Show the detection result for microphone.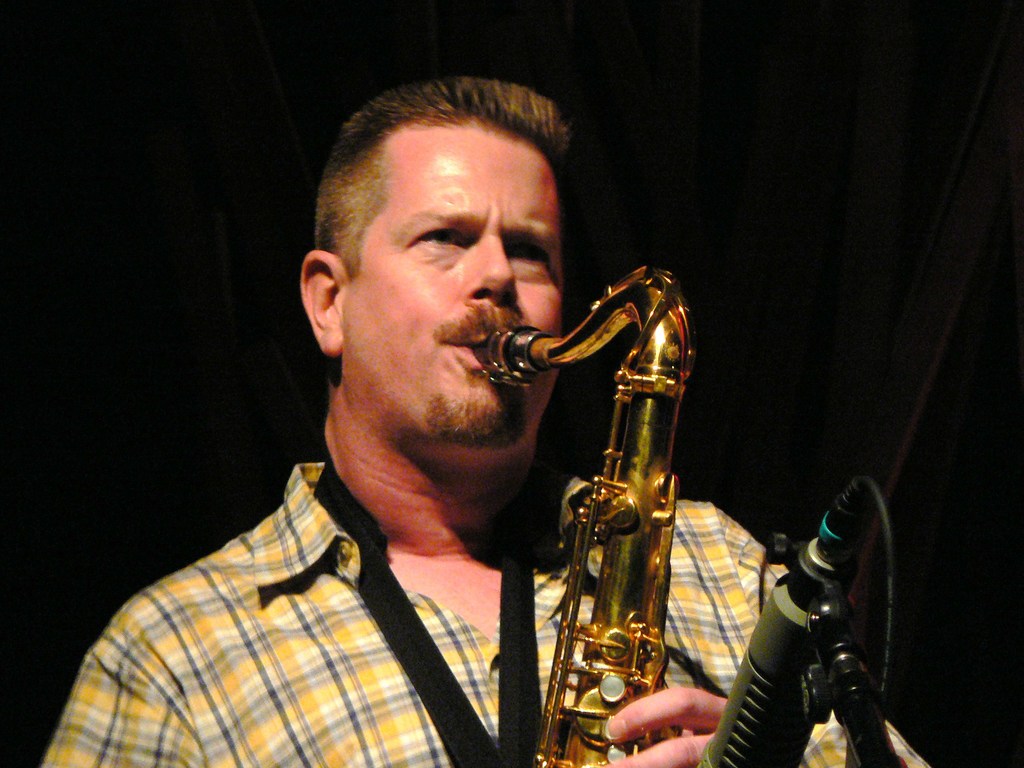
crop(691, 466, 932, 748).
